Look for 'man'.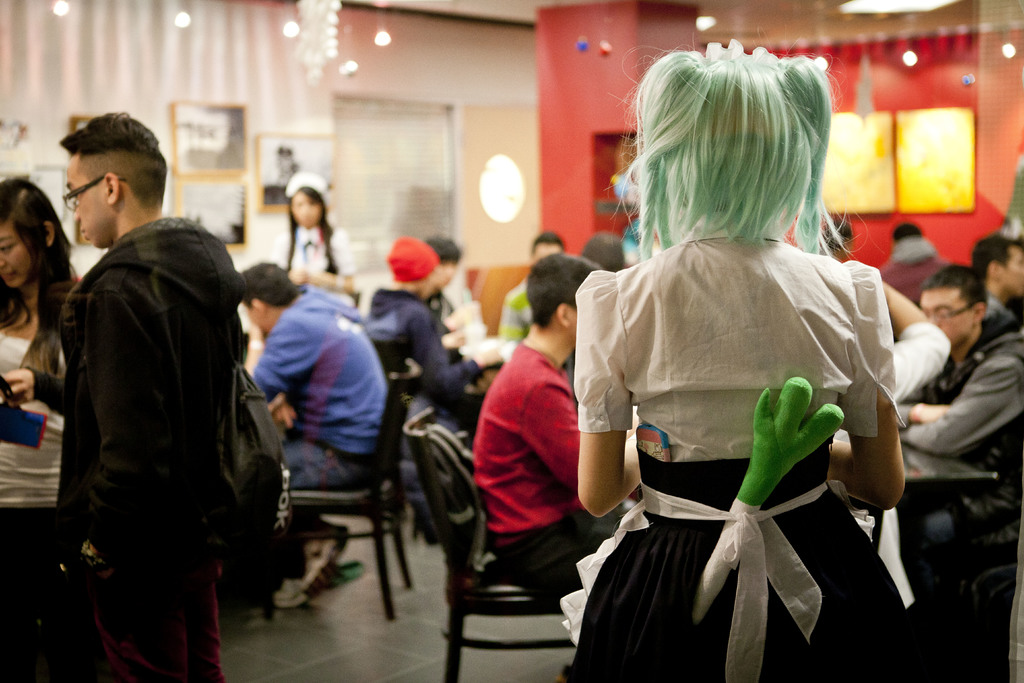
Found: crop(43, 122, 273, 682).
